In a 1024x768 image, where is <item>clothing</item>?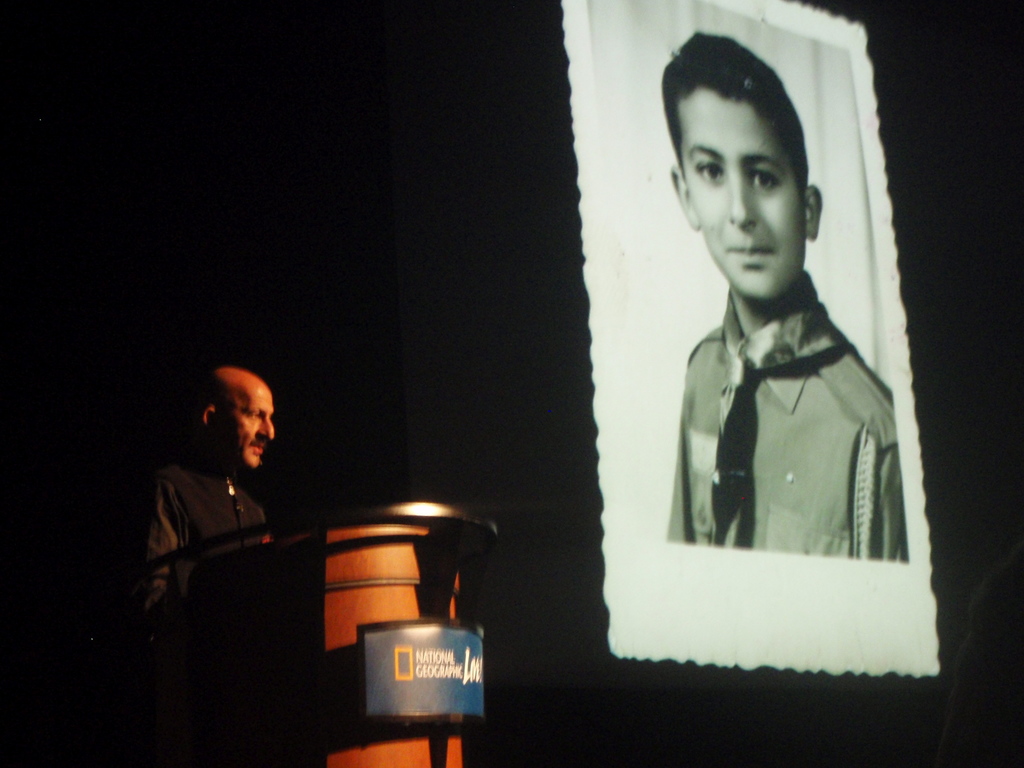
pyautogui.locateOnScreen(644, 206, 919, 617).
